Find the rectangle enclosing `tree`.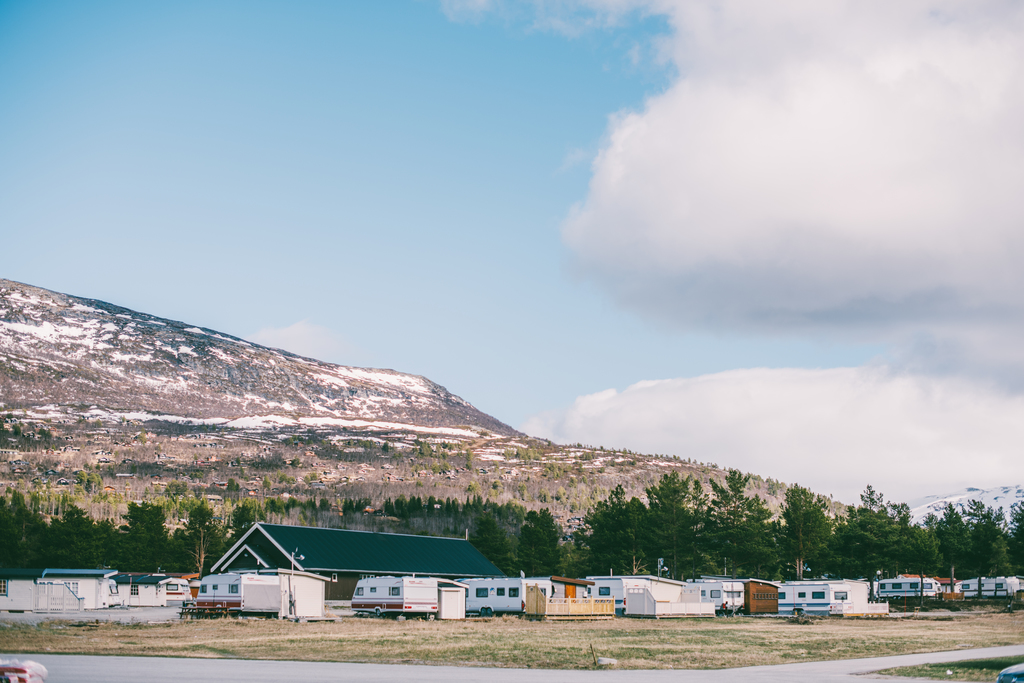
bbox=[938, 500, 972, 593].
